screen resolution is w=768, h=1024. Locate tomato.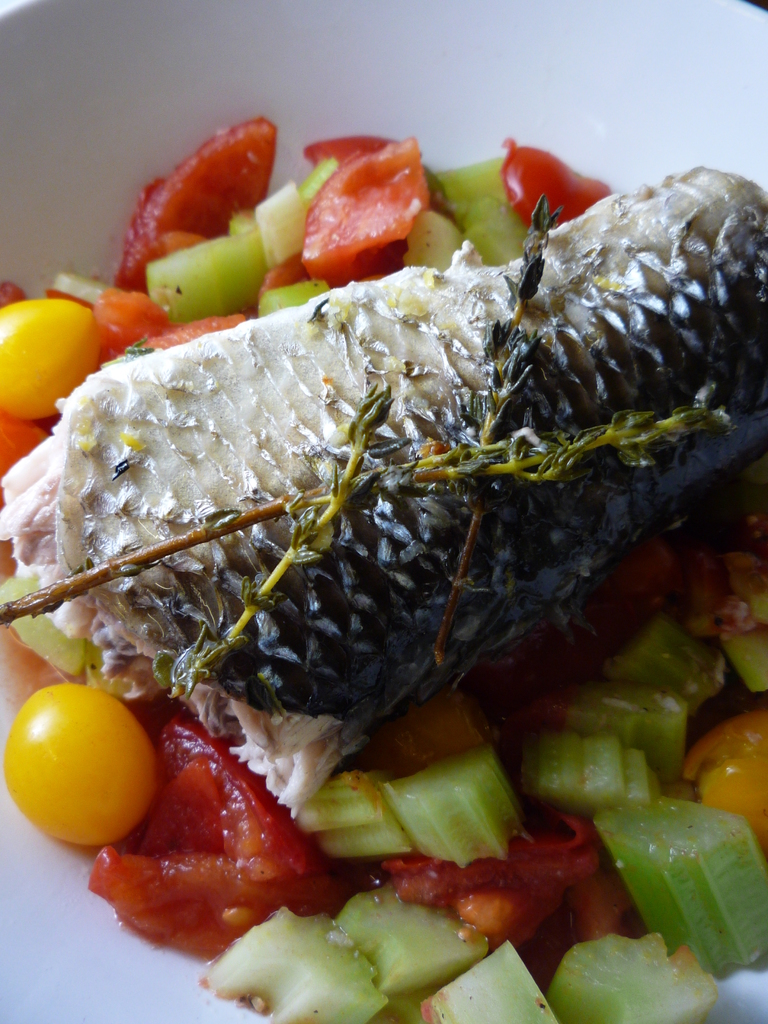
bbox=(83, 711, 333, 959).
